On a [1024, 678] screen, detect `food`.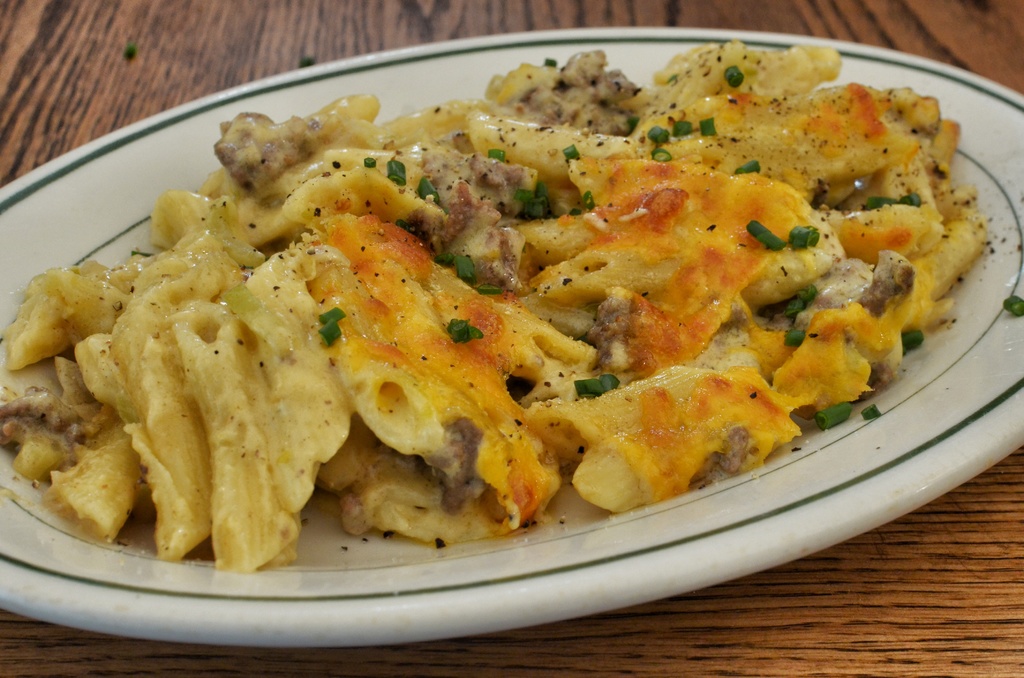
left=152, top=537, right=307, bottom=571.
